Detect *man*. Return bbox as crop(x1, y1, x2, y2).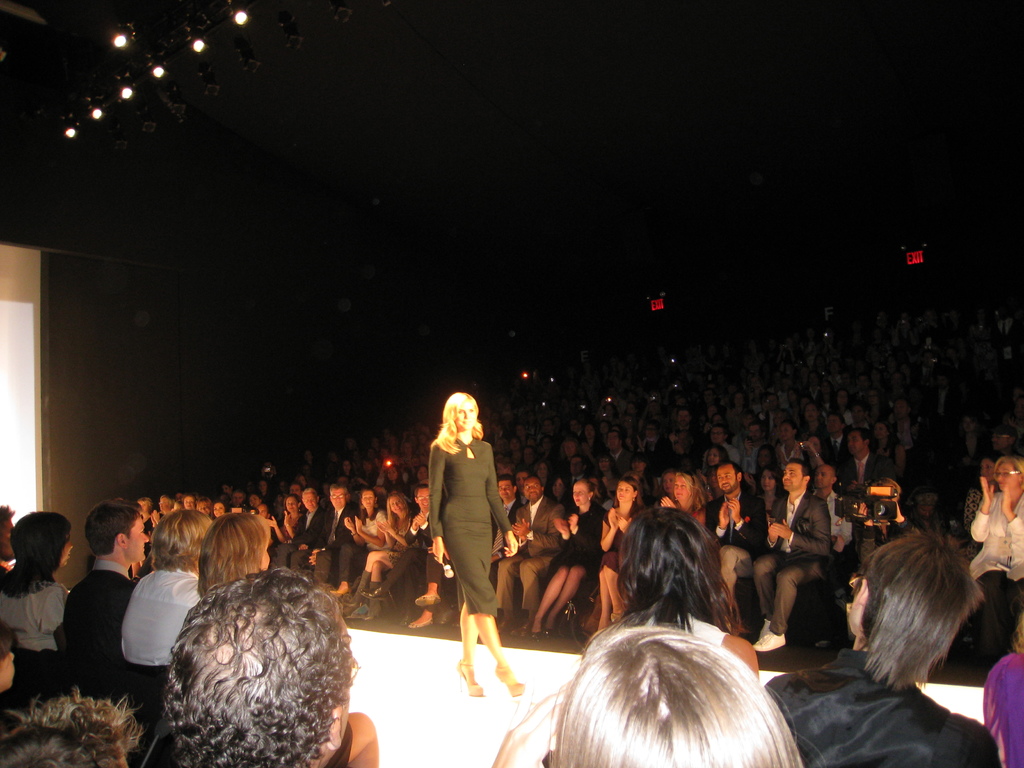
crop(675, 404, 700, 439).
